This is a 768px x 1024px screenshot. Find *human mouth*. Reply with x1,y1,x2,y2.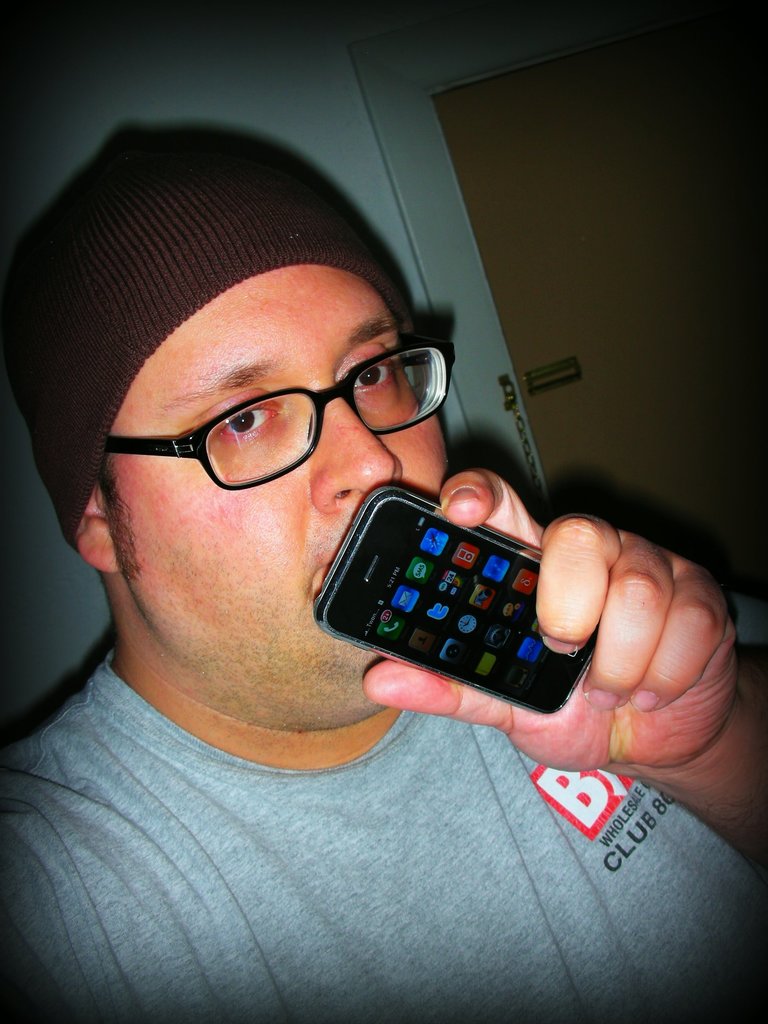
307,547,337,638.
